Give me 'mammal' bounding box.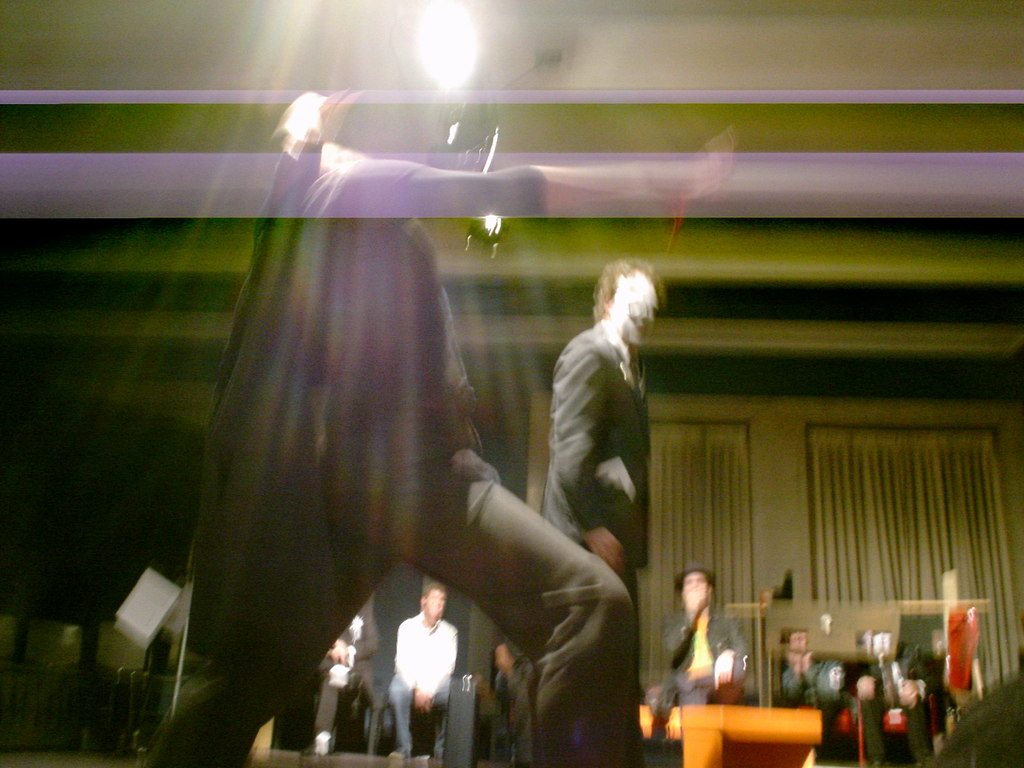
region(927, 669, 1023, 766).
